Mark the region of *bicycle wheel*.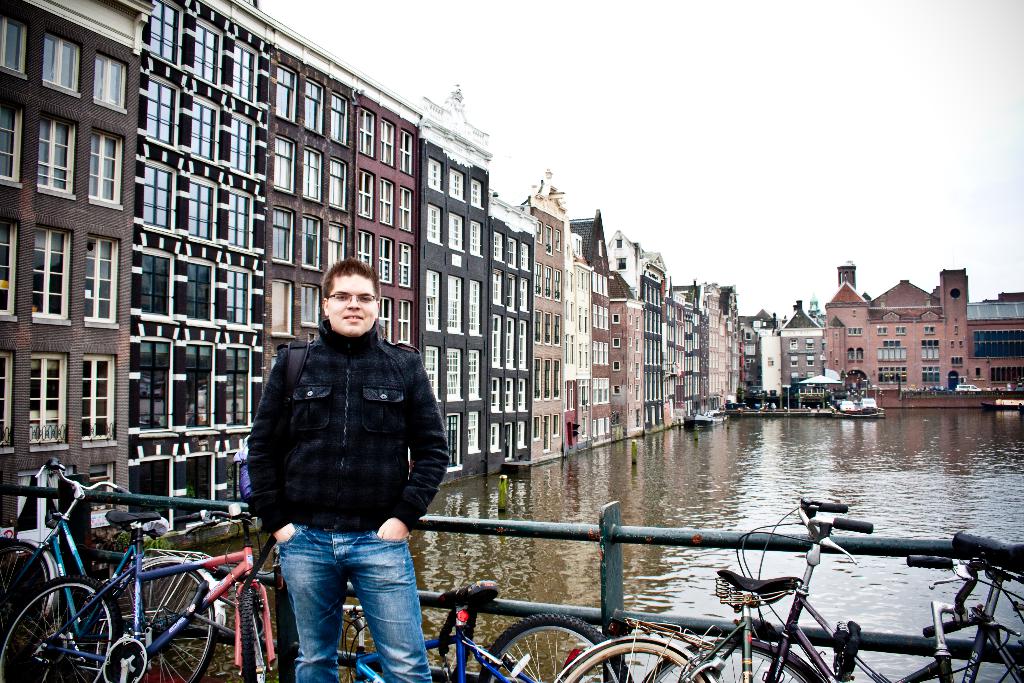
Region: detection(0, 543, 49, 675).
